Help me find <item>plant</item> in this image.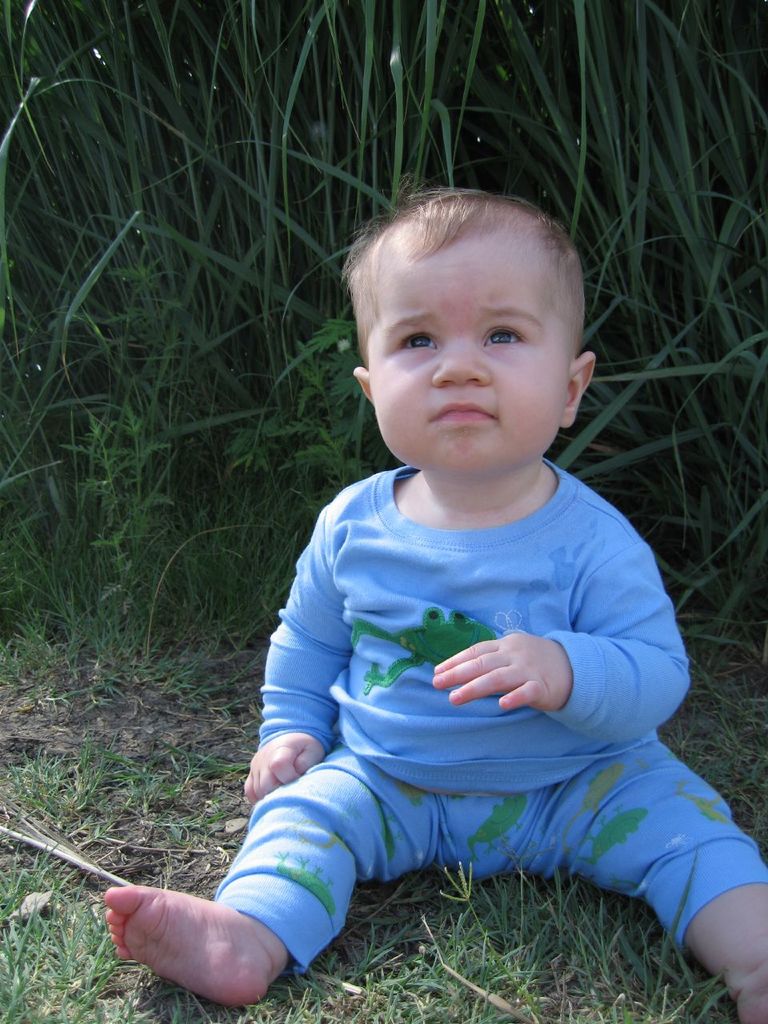
Found it: Rect(0, 0, 767, 766).
